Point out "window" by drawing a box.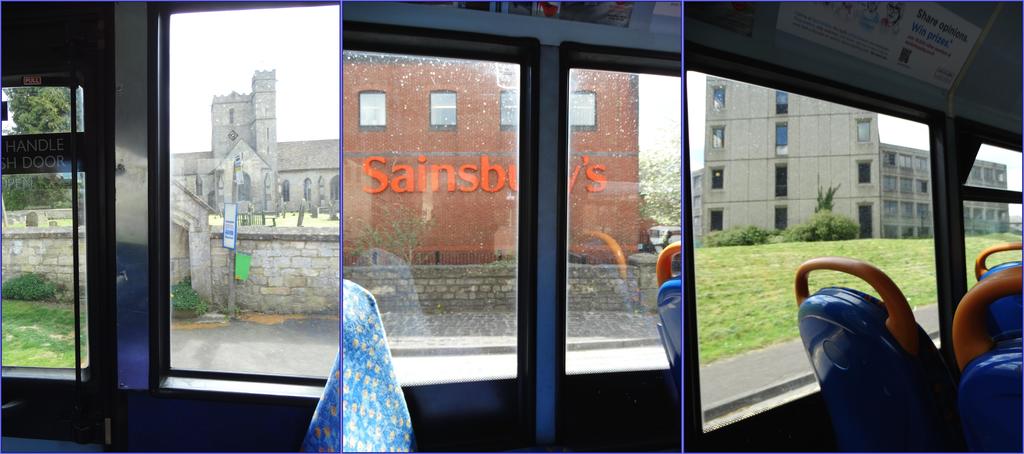
left=710, top=210, right=724, bottom=235.
